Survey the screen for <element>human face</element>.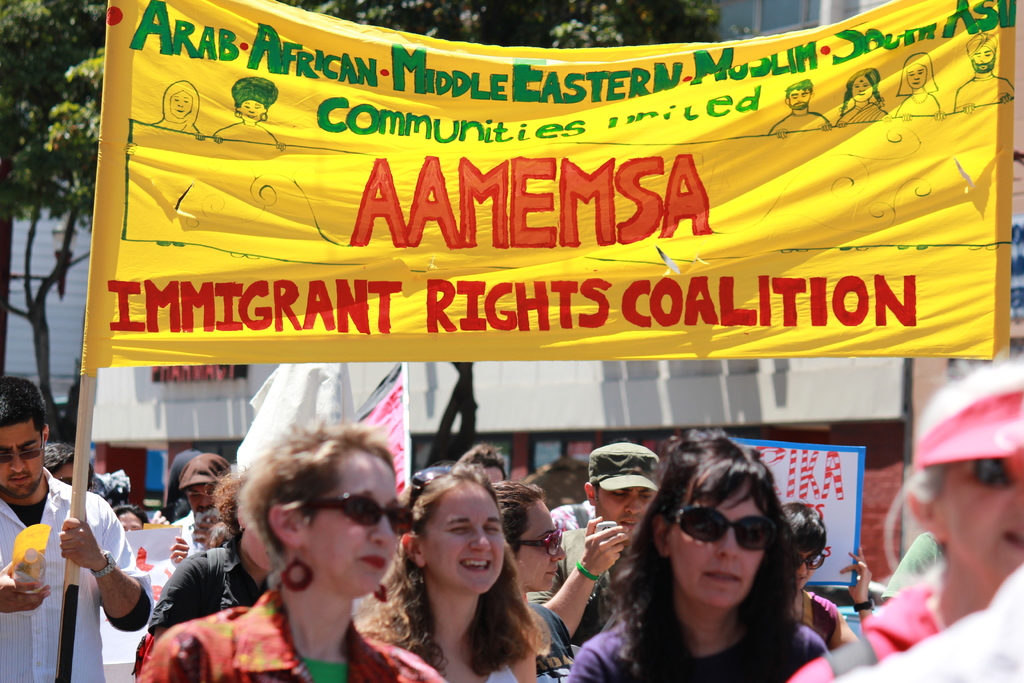
Survey found: l=240, t=101, r=266, b=124.
